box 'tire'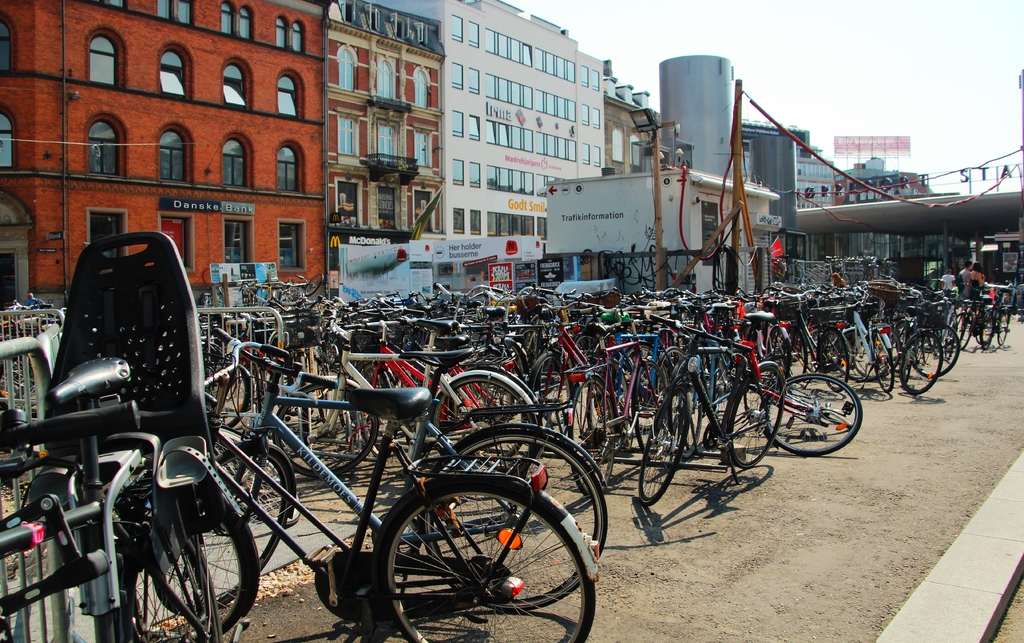
<bbox>213, 365, 251, 428</bbox>
